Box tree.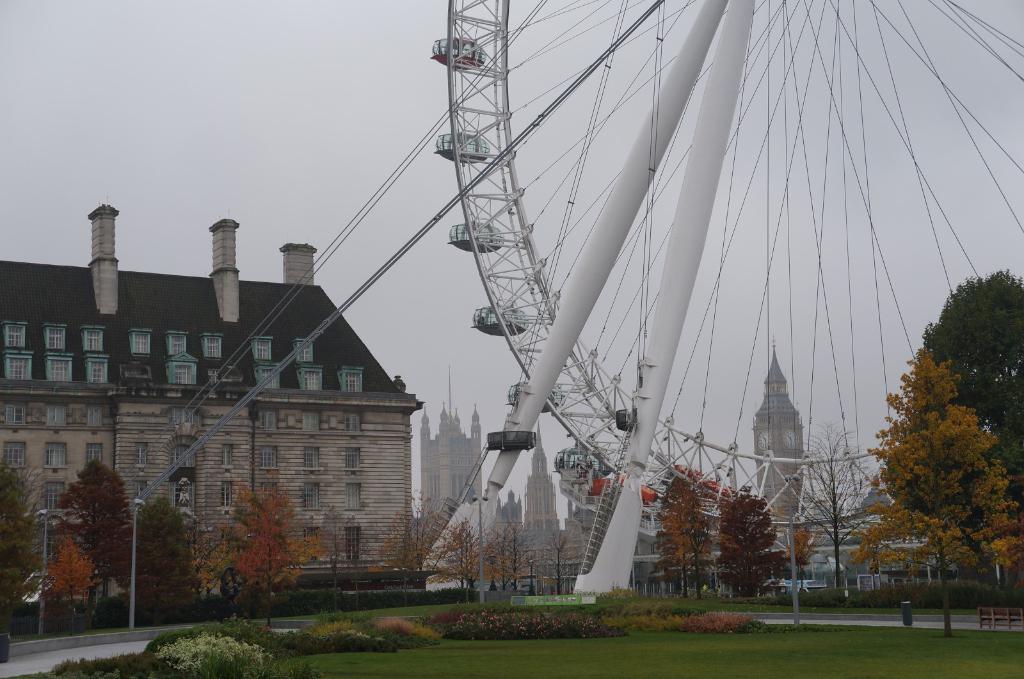
641/459/710/611.
